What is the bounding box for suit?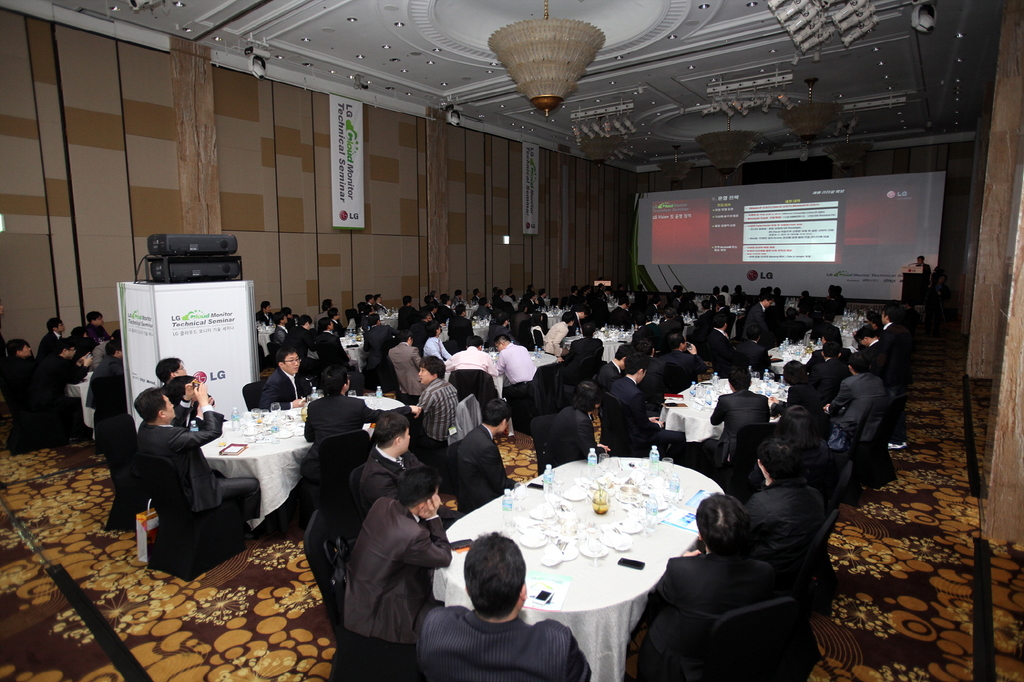
(x1=282, y1=322, x2=316, y2=362).
